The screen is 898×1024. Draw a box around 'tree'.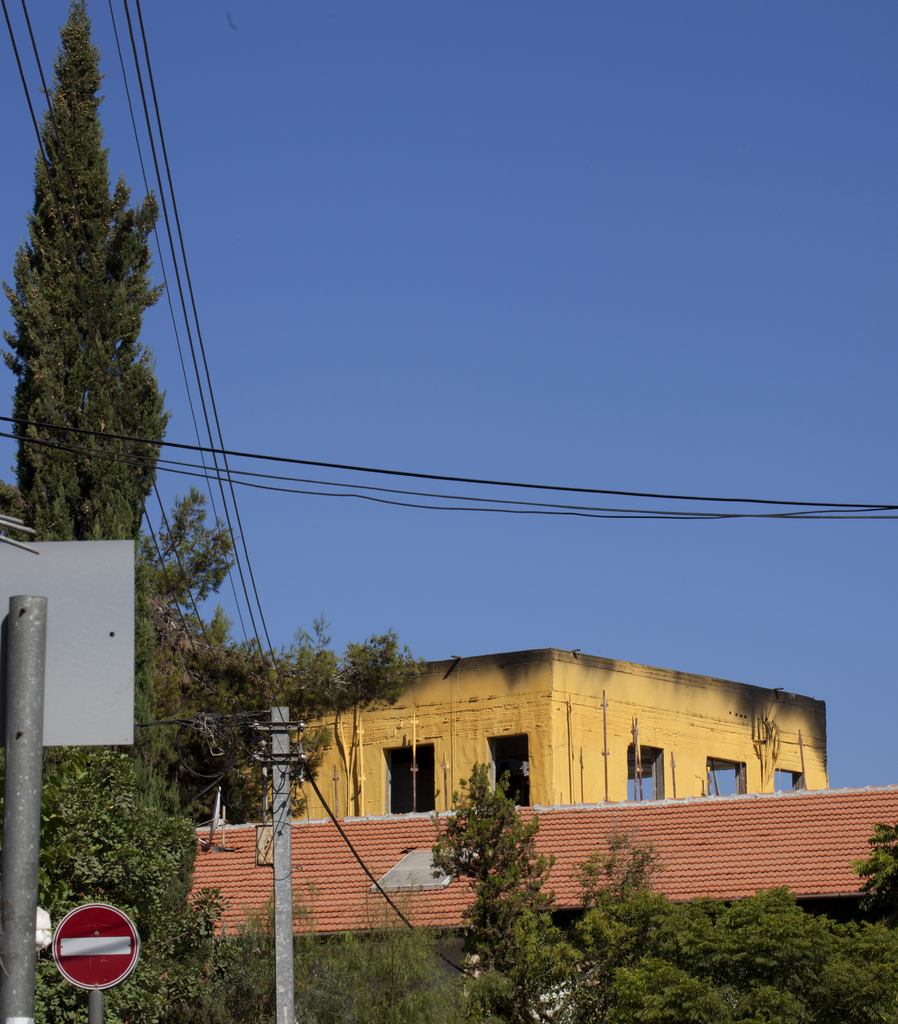
[427,765,655,1023].
